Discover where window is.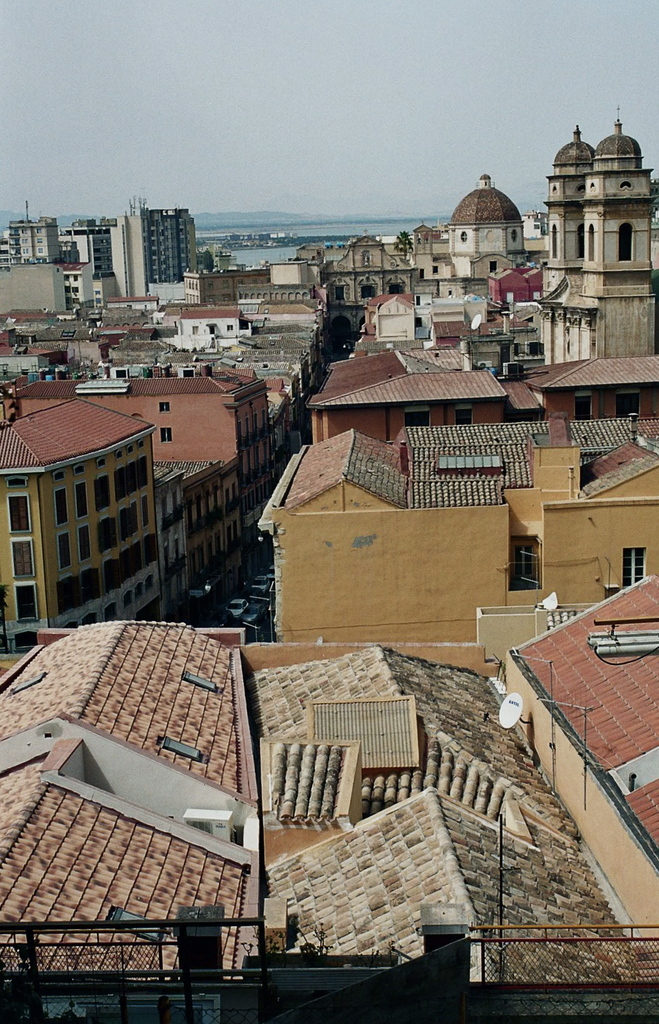
Discovered at l=621, t=550, r=642, b=590.
